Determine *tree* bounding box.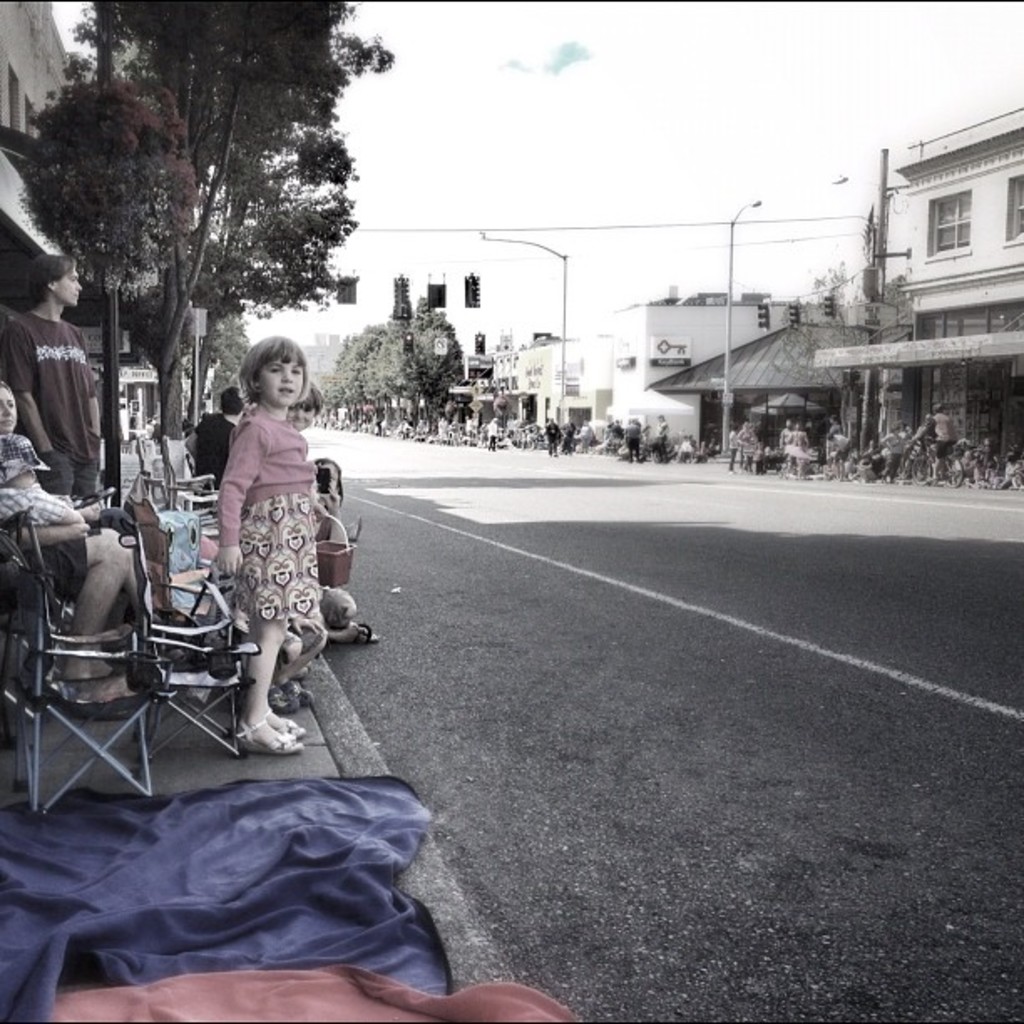
Determined: [x1=13, y1=38, x2=197, y2=509].
